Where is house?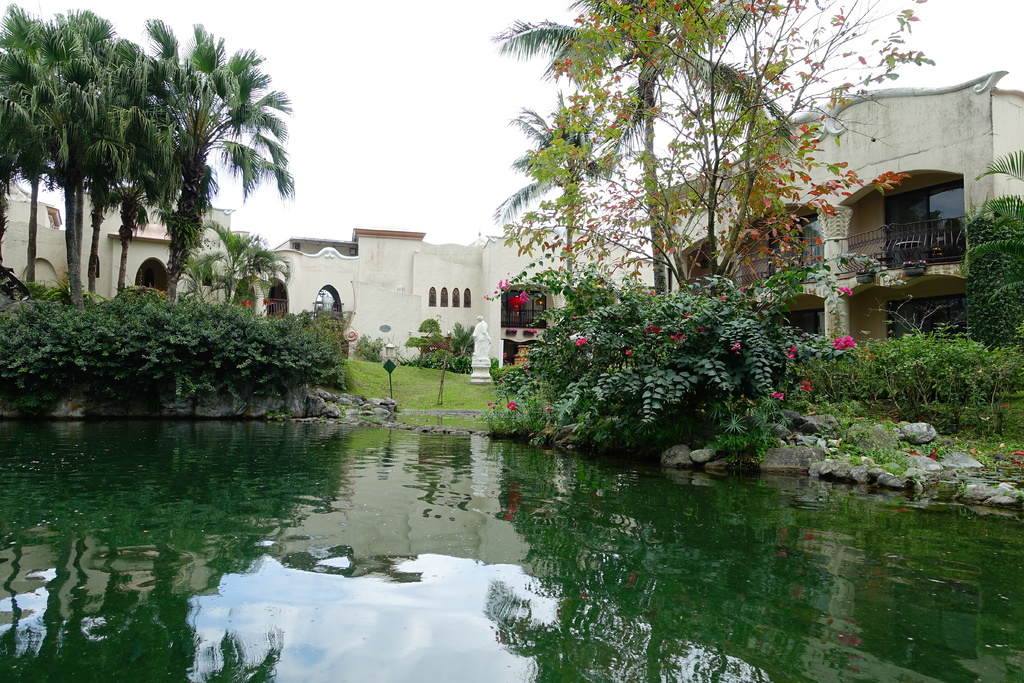
locate(0, 185, 650, 373).
